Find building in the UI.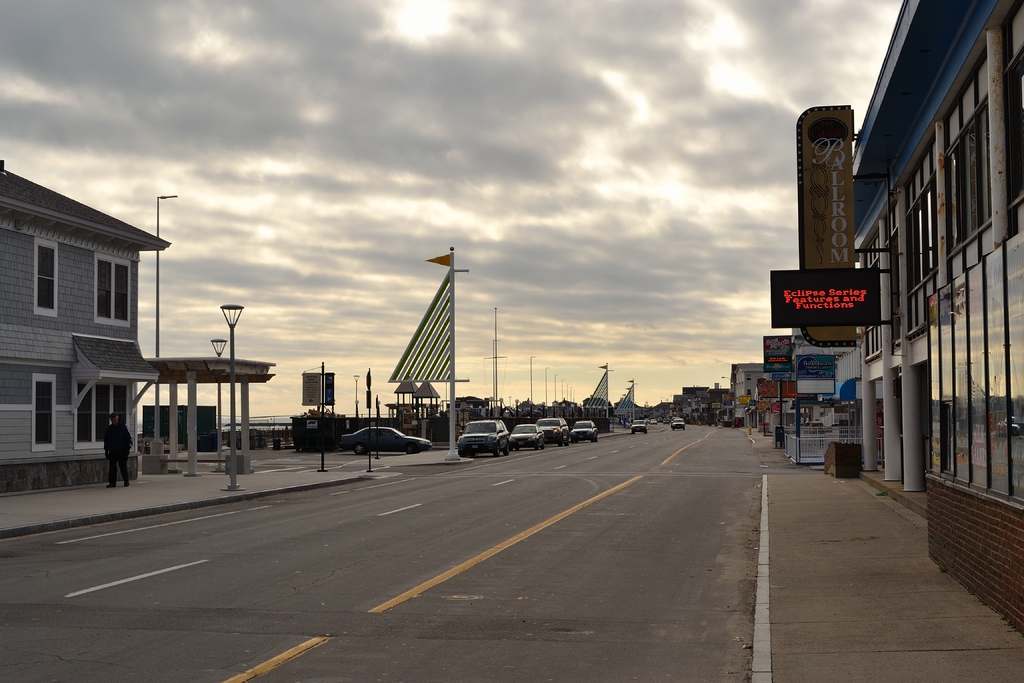
UI element at detection(729, 364, 767, 431).
